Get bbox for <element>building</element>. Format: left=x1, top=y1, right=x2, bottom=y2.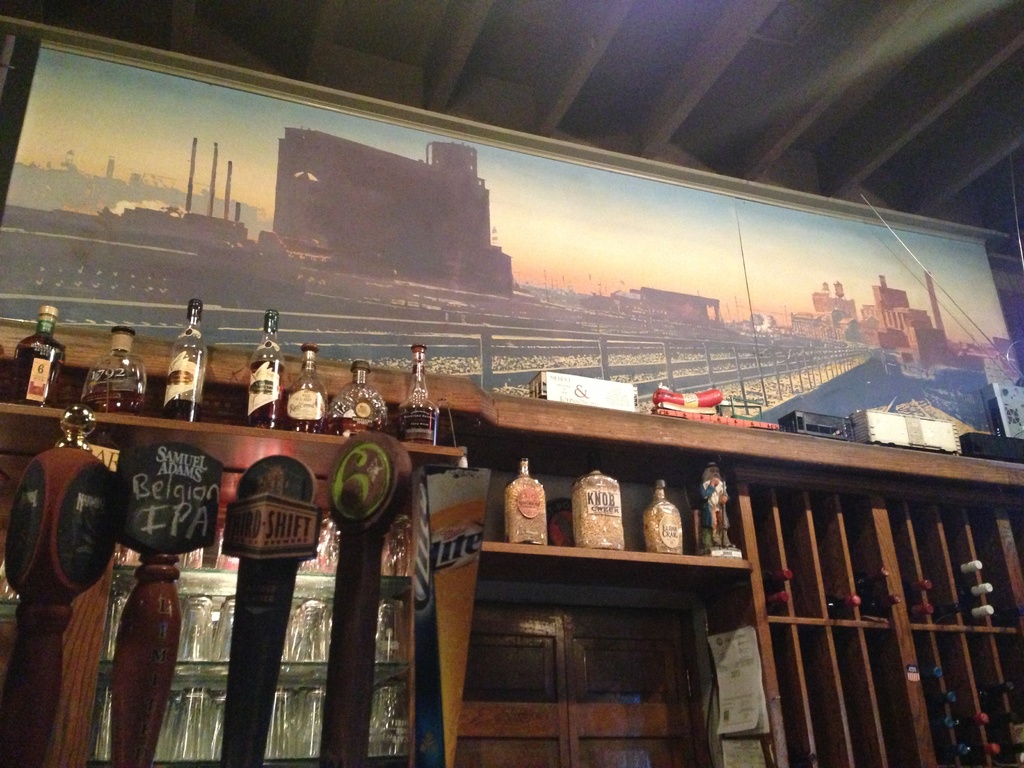
left=0, top=0, right=1023, bottom=767.
